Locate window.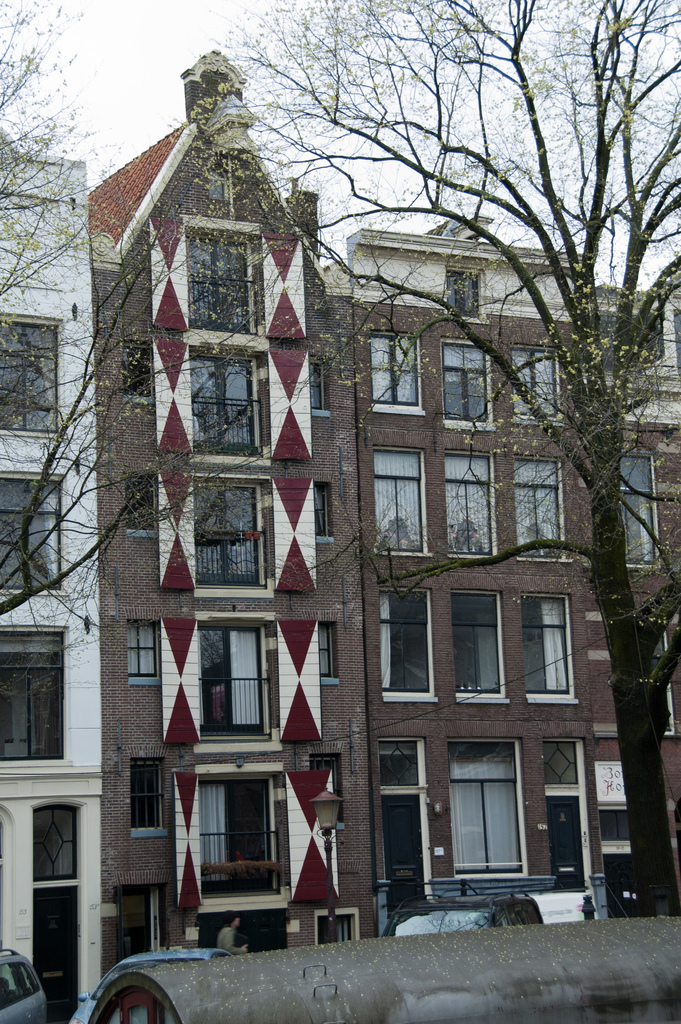
Bounding box: [x1=192, y1=358, x2=263, y2=456].
